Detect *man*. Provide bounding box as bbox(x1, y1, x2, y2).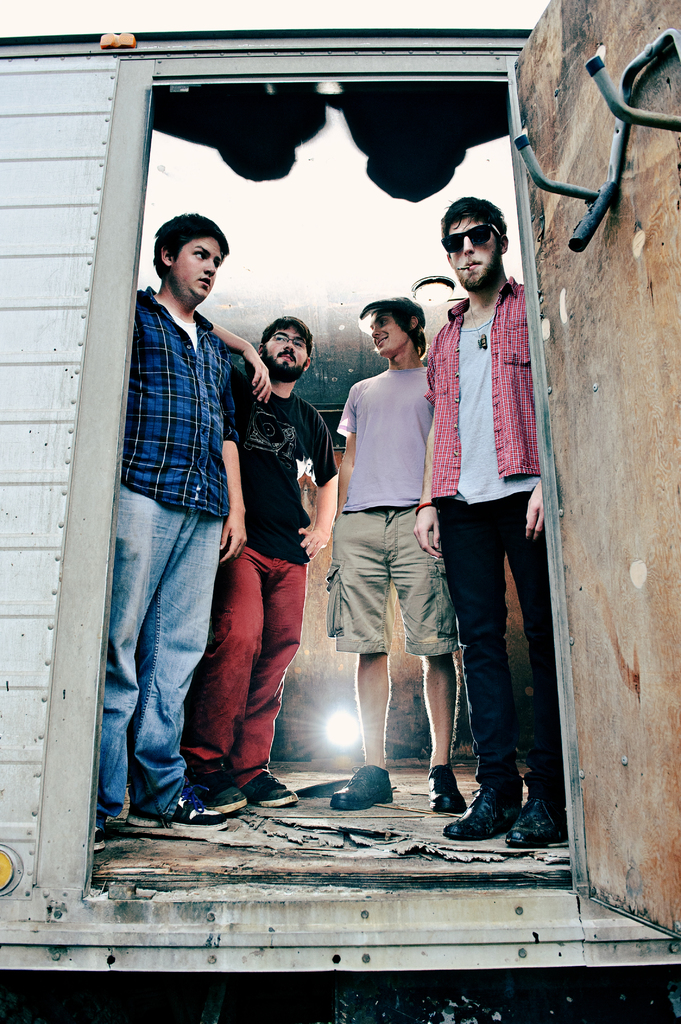
bbox(104, 197, 275, 806).
